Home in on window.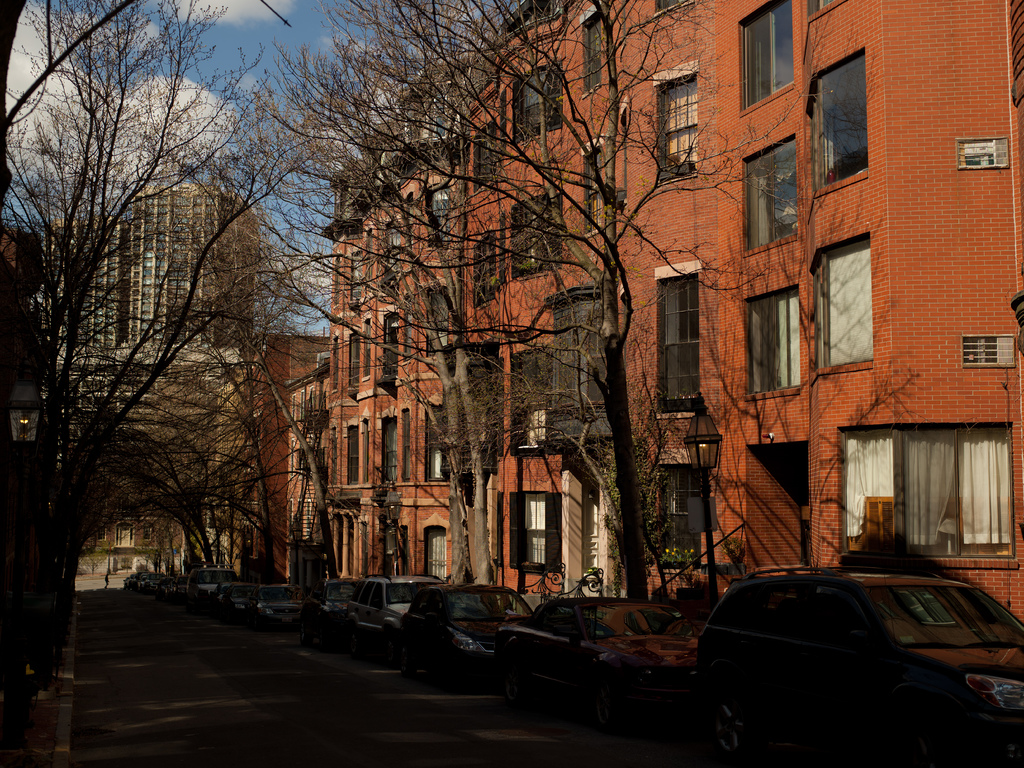
Homed in at bbox=(509, 483, 564, 582).
